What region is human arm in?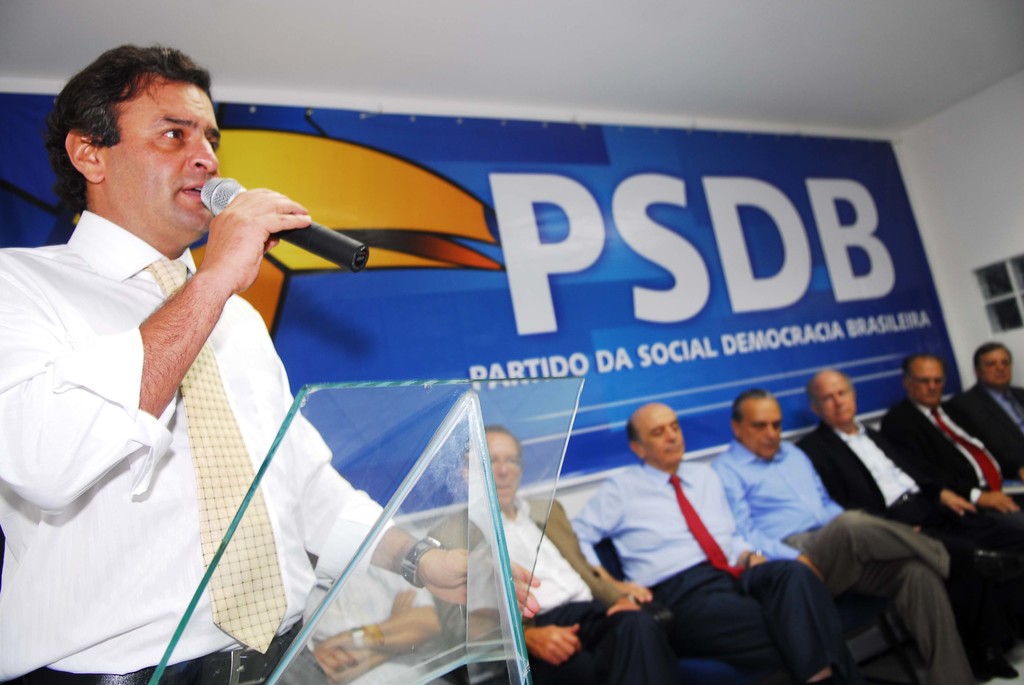
bbox(435, 602, 581, 661).
